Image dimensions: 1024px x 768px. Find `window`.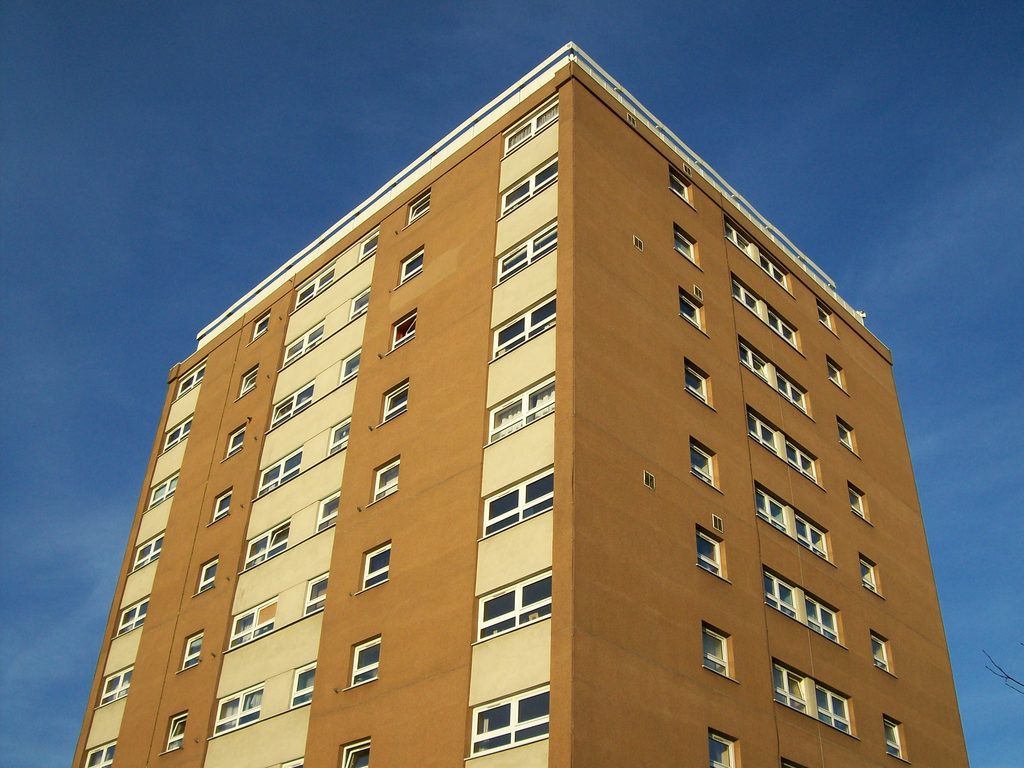
x1=481, y1=371, x2=552, y2=445.
